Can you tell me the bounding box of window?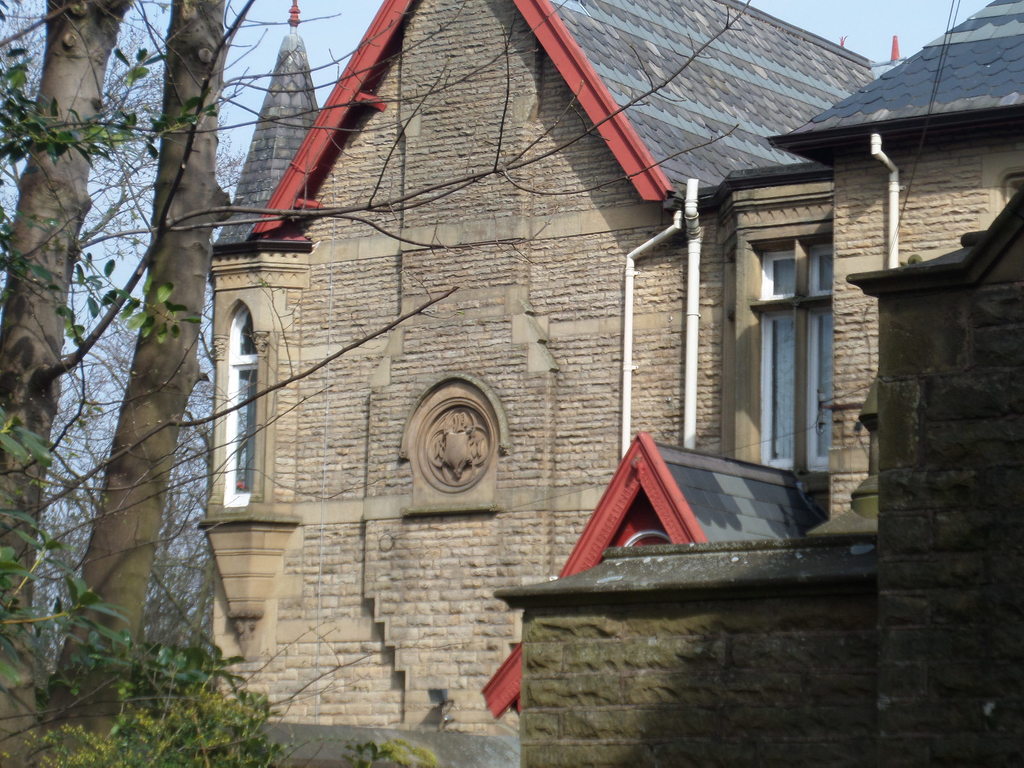
pyautogui.locateOnScreen(196, 246, 269, 552).
